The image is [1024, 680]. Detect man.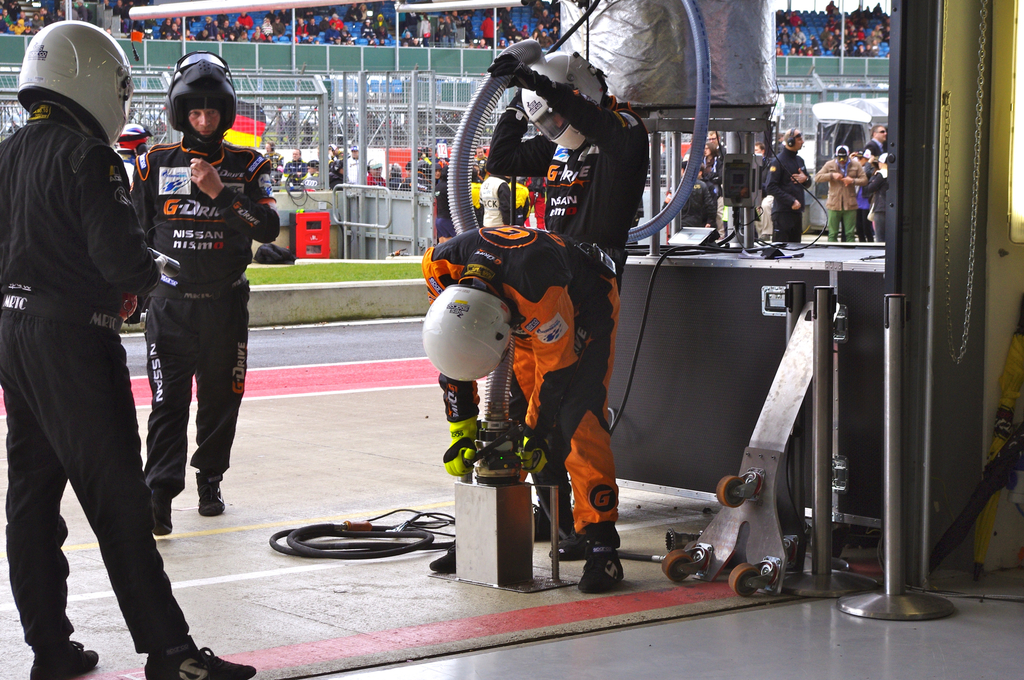
Detection: bbox=(460, 11, 472, 42).
